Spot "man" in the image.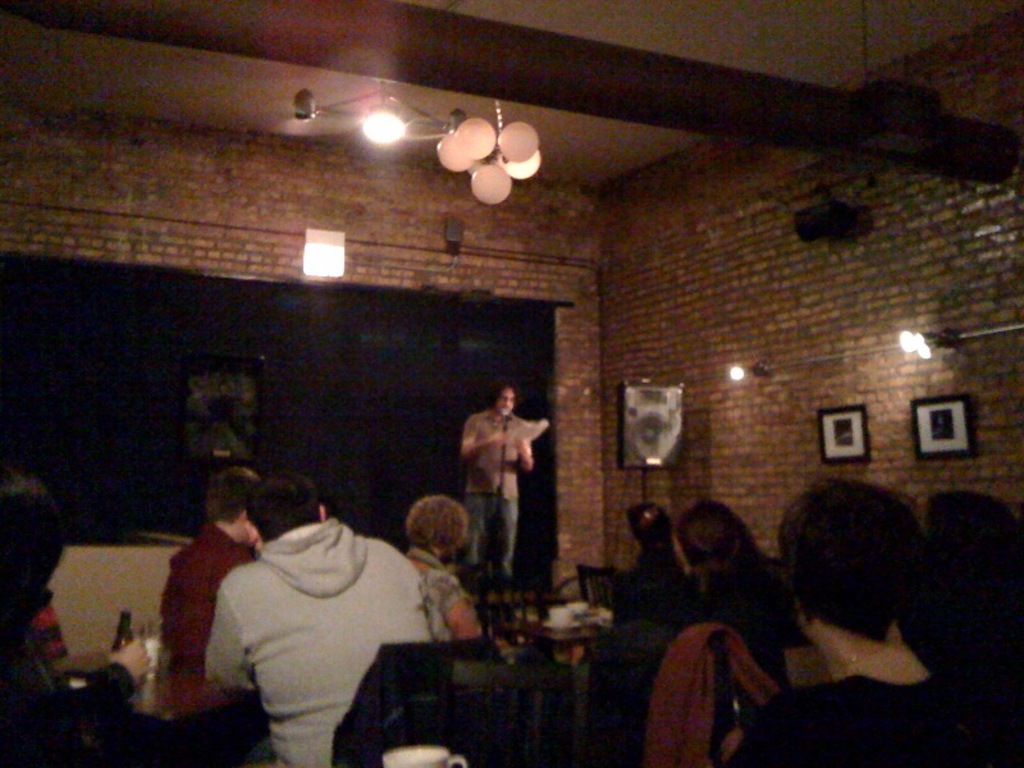
"man" found at [157,466,268,732].
